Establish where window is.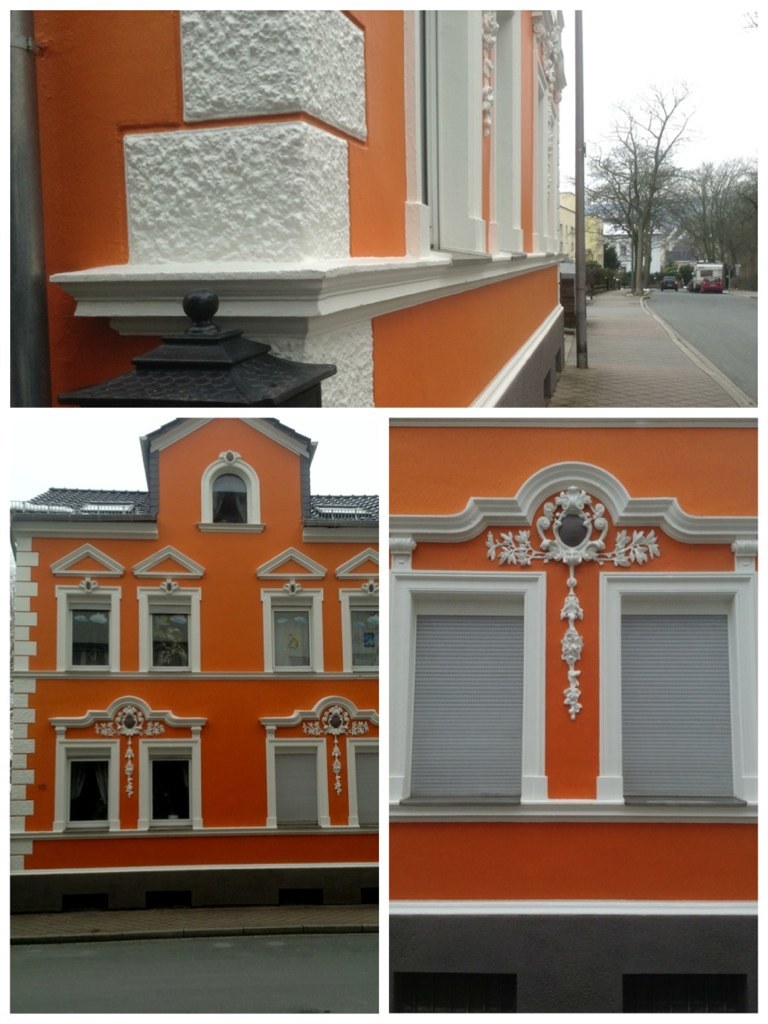
Established at left=64, top=756, right=105, bottom=829.
